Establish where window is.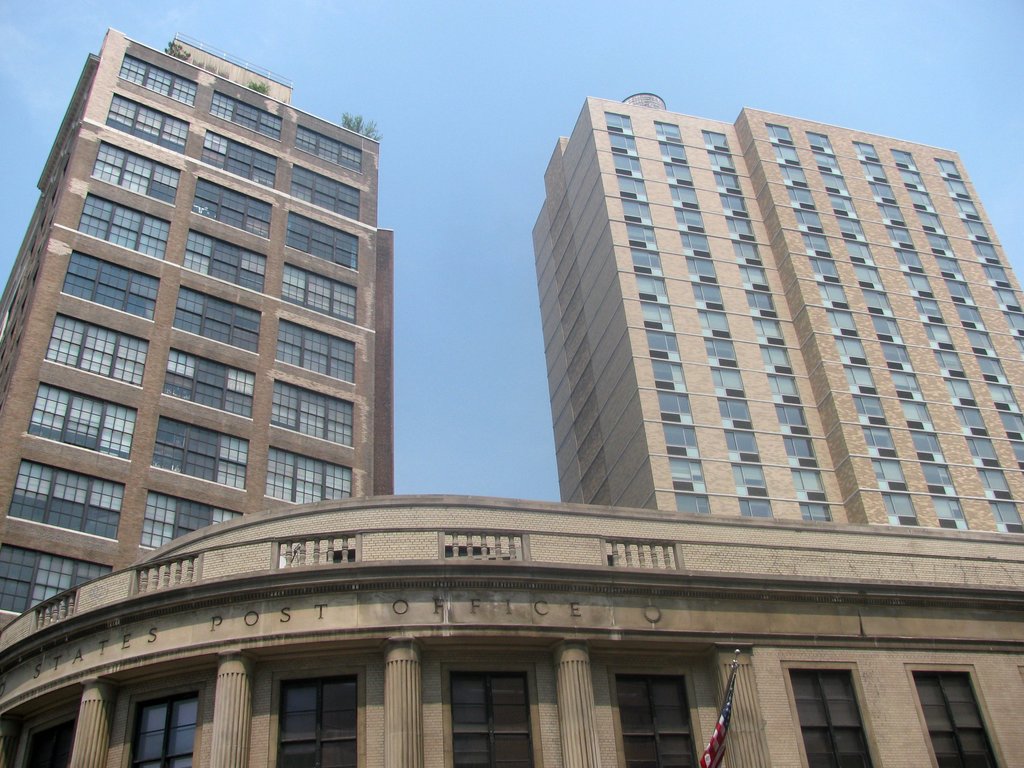
Established at {"x1": 921, "y1": 459, "x2": 962, "y2": 497}.
